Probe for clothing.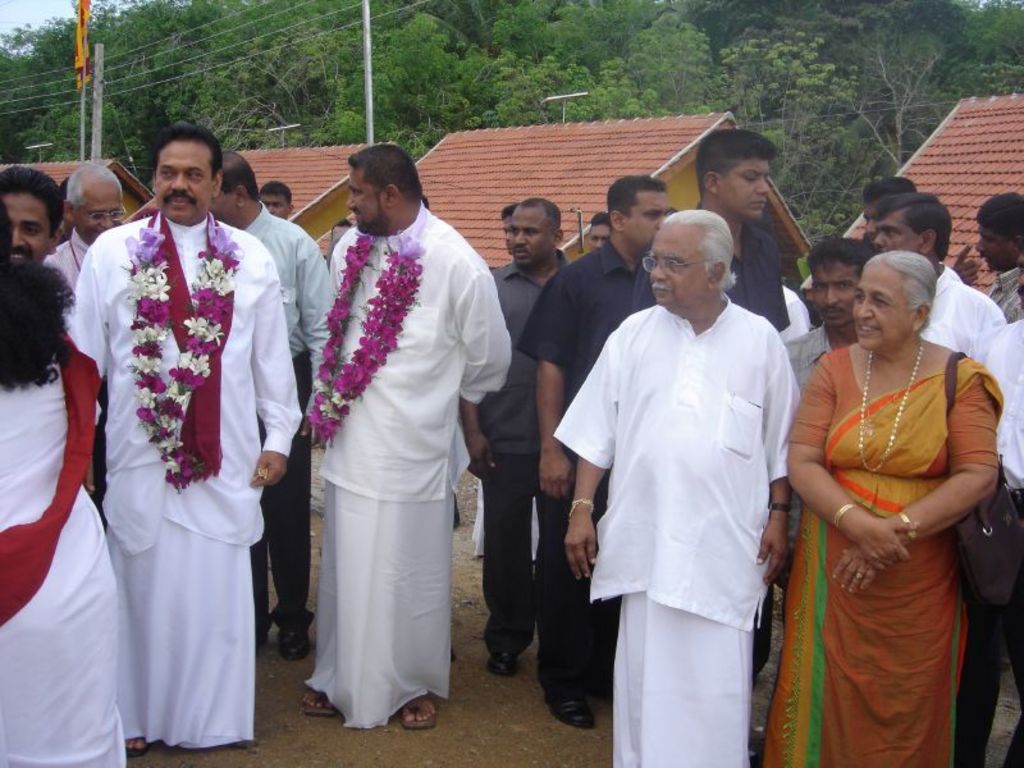
Probe result: BBox(920, 257, 1004, 367).
